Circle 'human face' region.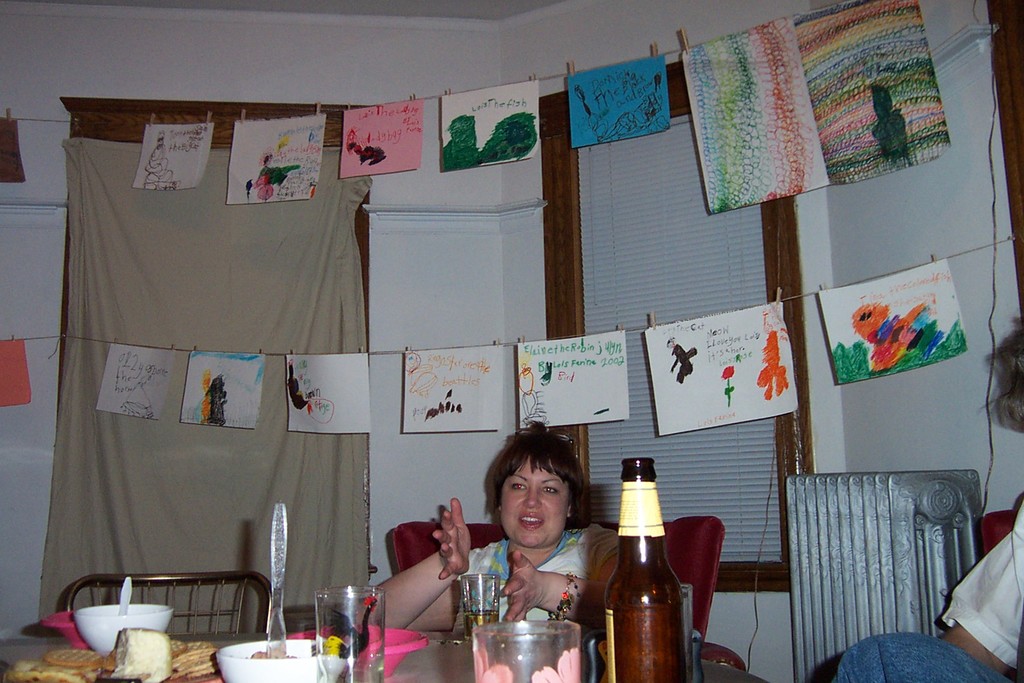
Region: rect(500, 459, 572, 550).
